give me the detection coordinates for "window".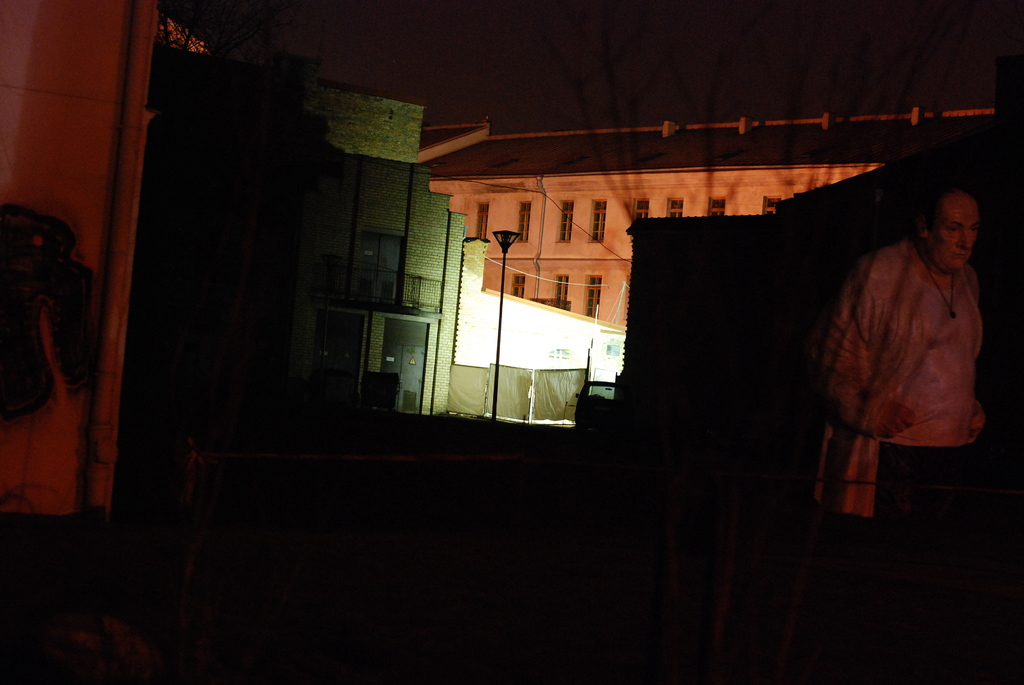
bbox(586, 193, 610, 248).
